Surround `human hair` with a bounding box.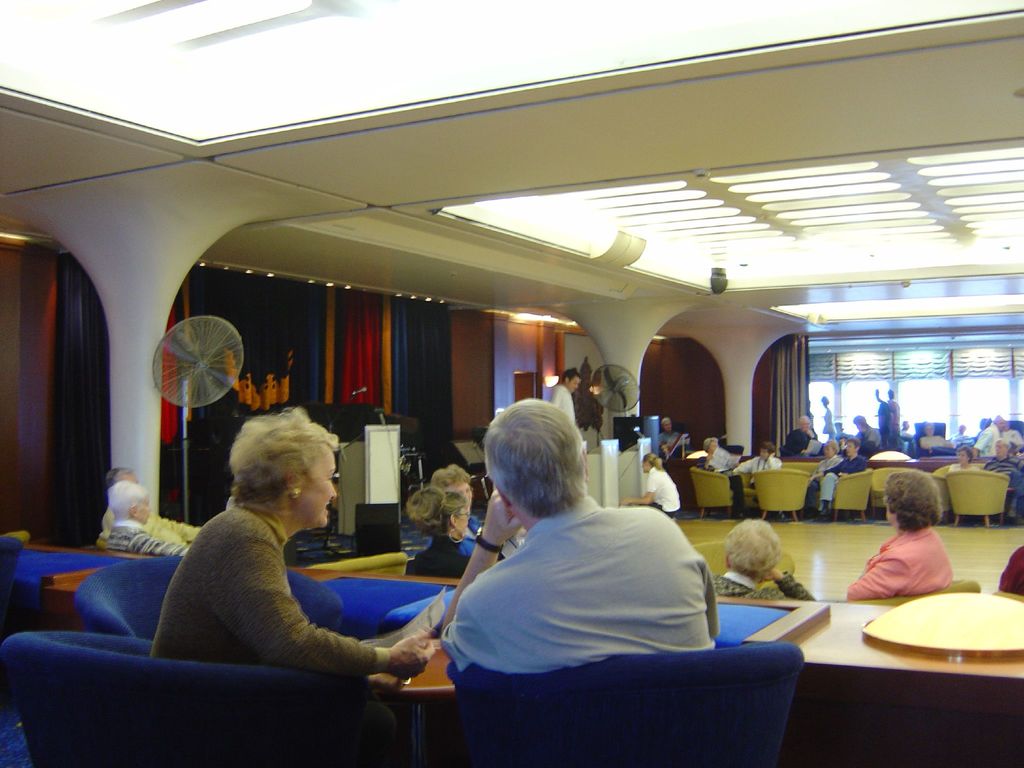
crop(108, 481, 149, 520).
